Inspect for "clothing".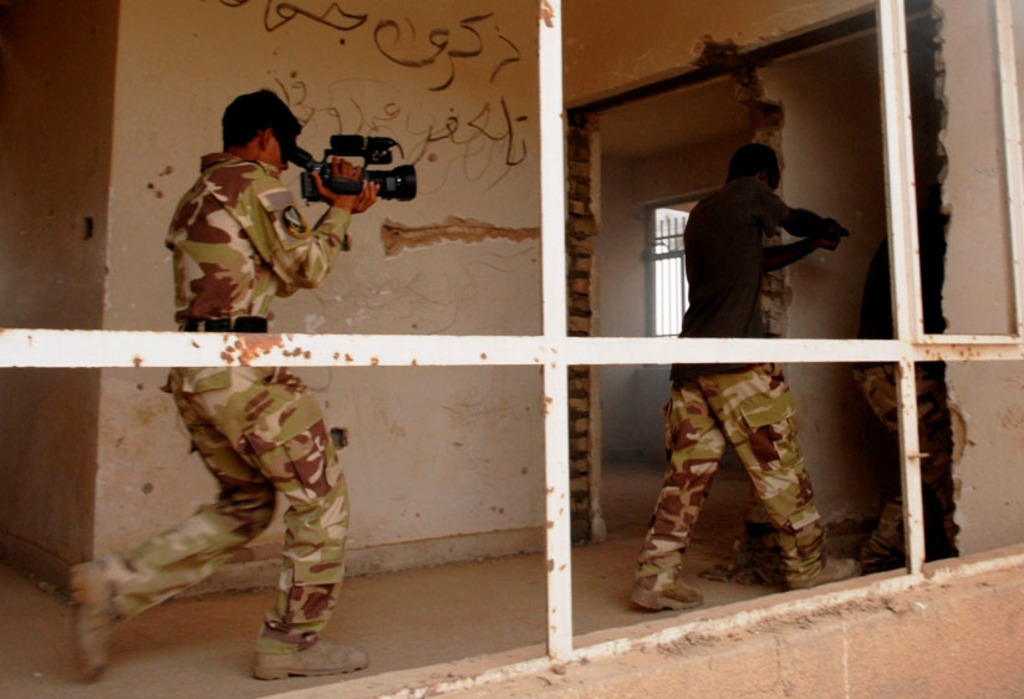
Inspection: bbox=[628, 174, 831, 576].
